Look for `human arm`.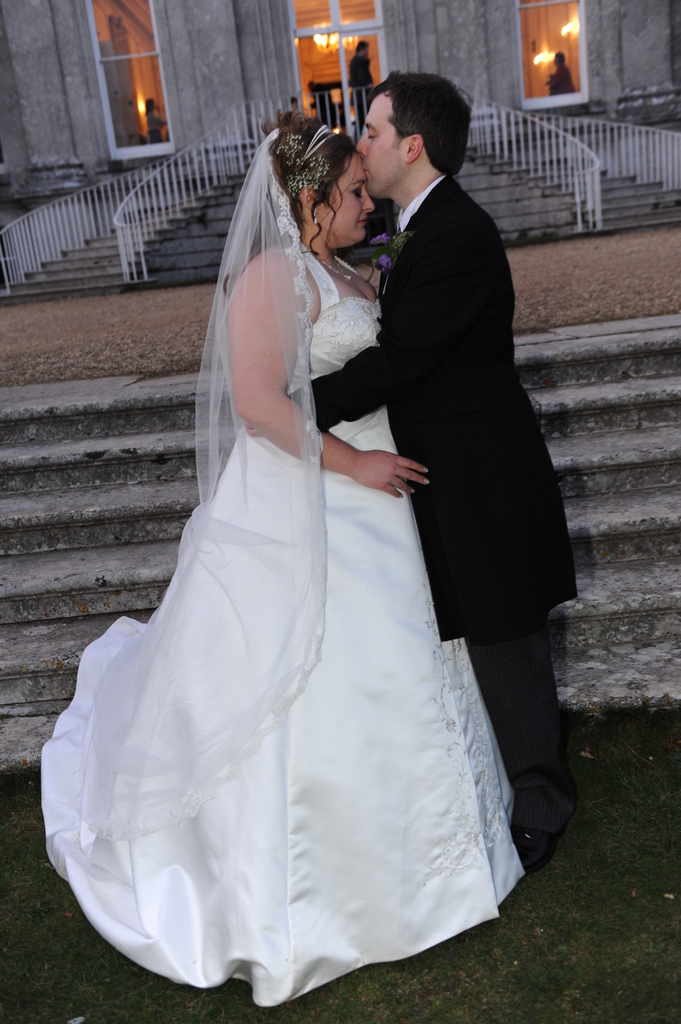
Found: rect(202, 220, 349, 494).
